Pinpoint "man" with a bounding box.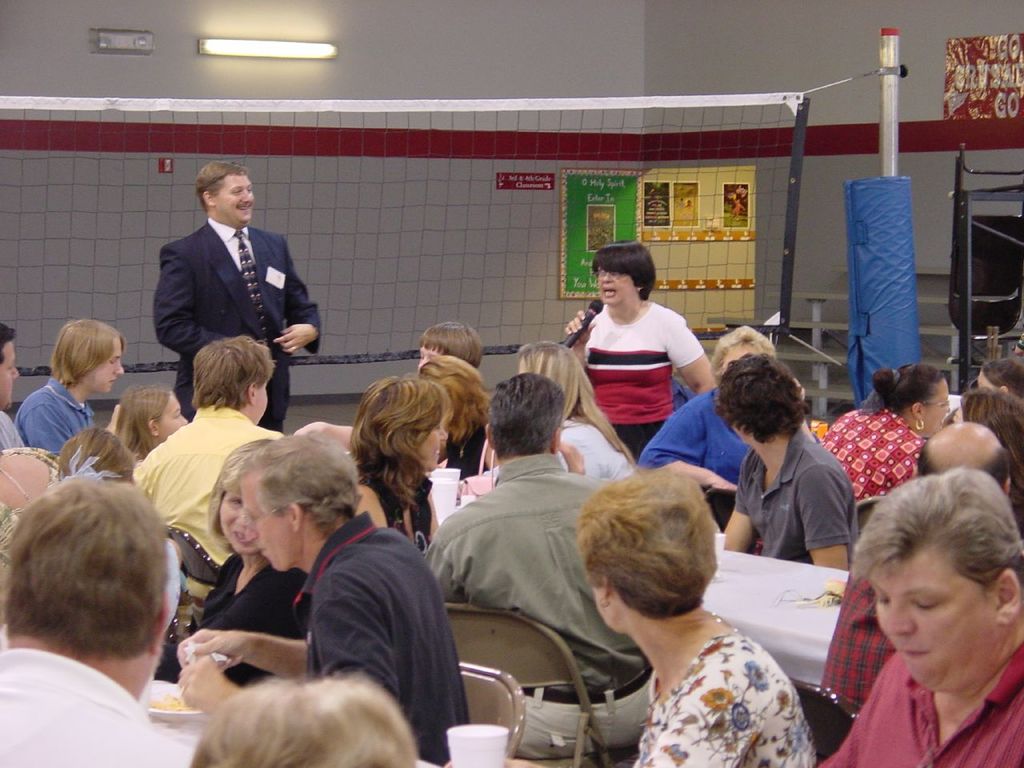
x1=134 y1=164 x2=324 y2=397.
